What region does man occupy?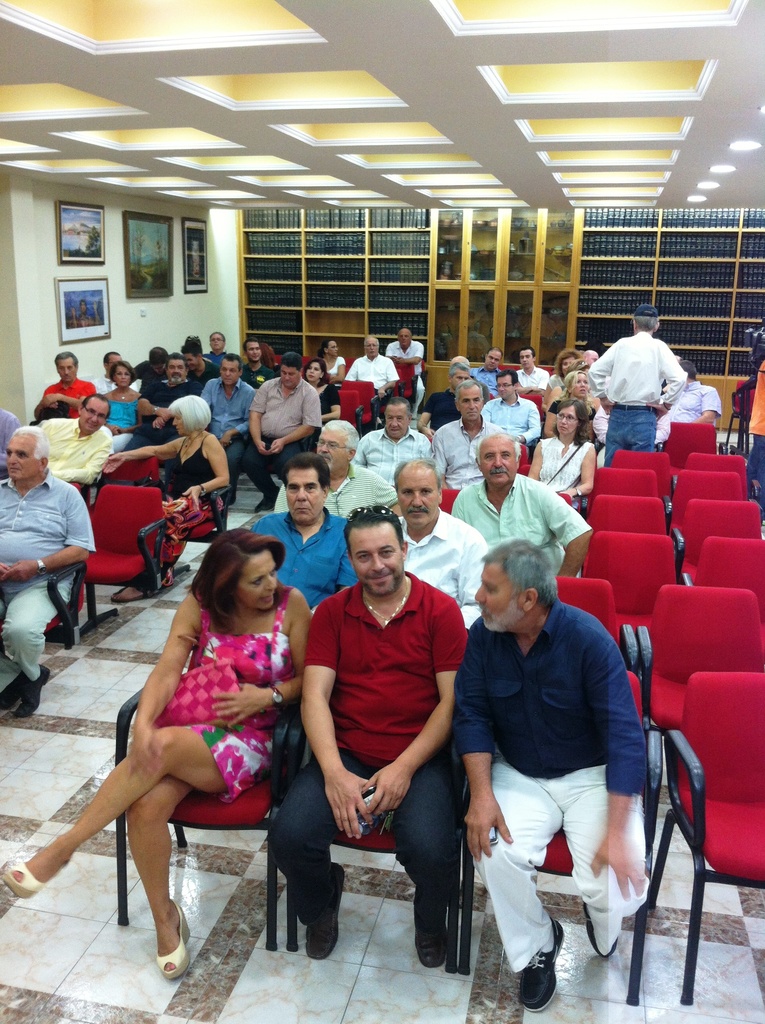
x1=197, y1=350, x2=257, y2=445.
